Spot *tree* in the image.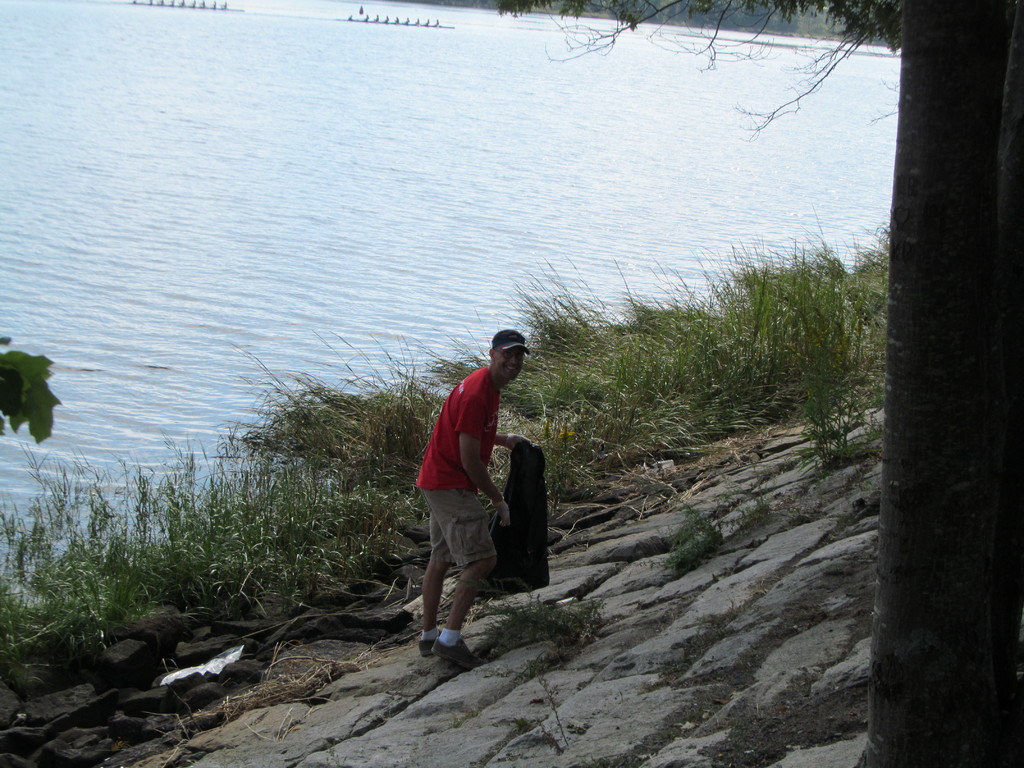
*tree* found at (416, 0, 1023, 767).
